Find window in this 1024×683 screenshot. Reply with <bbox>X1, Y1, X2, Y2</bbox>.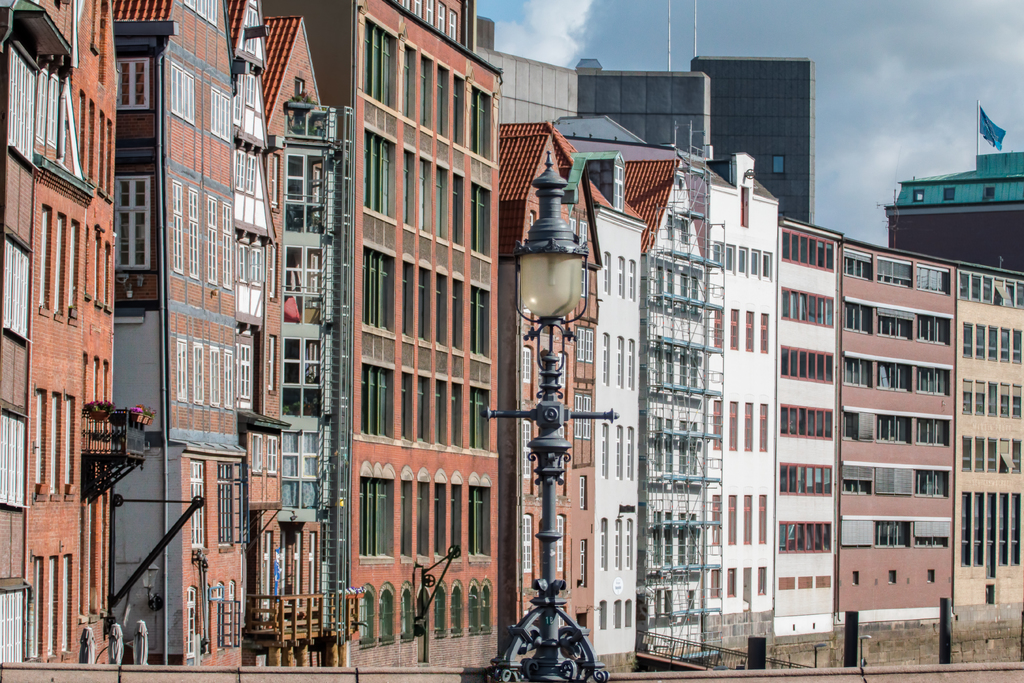
<bbox>573, 395, 596, 442</bbox>.
